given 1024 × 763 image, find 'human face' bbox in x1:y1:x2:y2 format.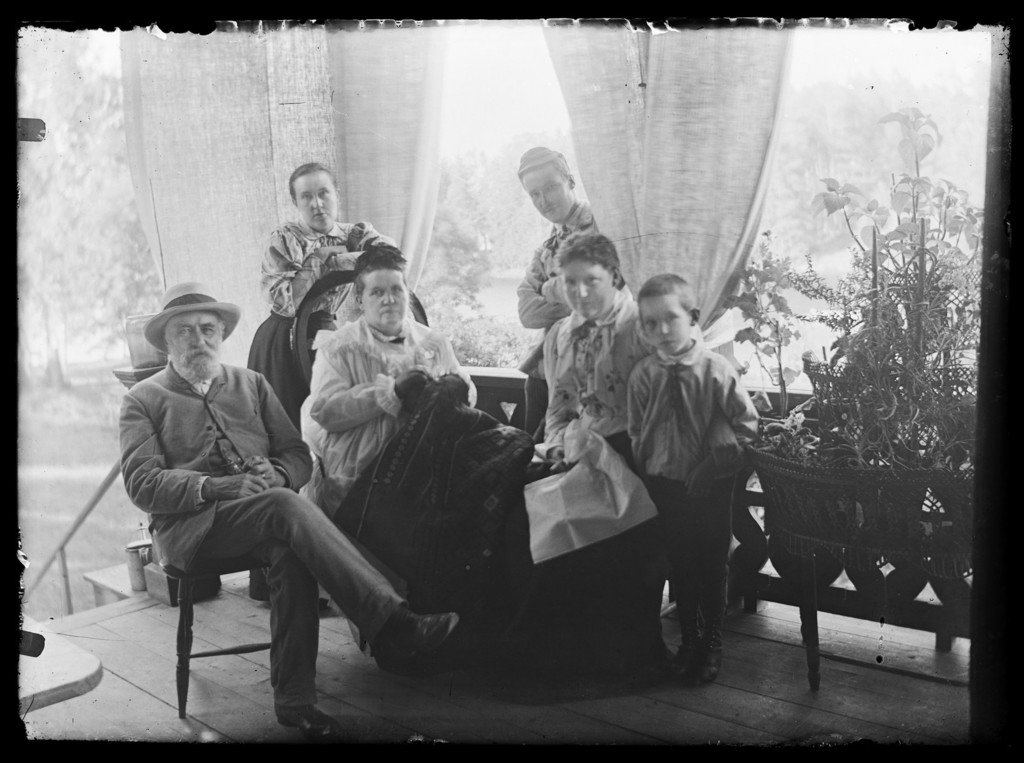
165:312:222:378.
